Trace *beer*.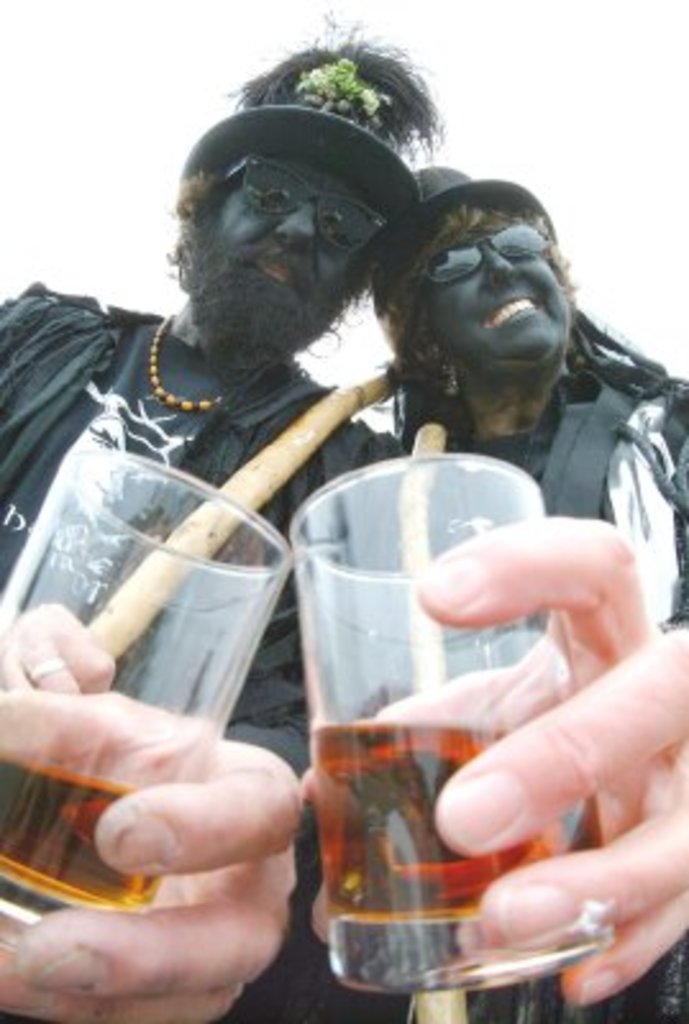
Traced to (left=0, top=428, right=312, bottom=945).
